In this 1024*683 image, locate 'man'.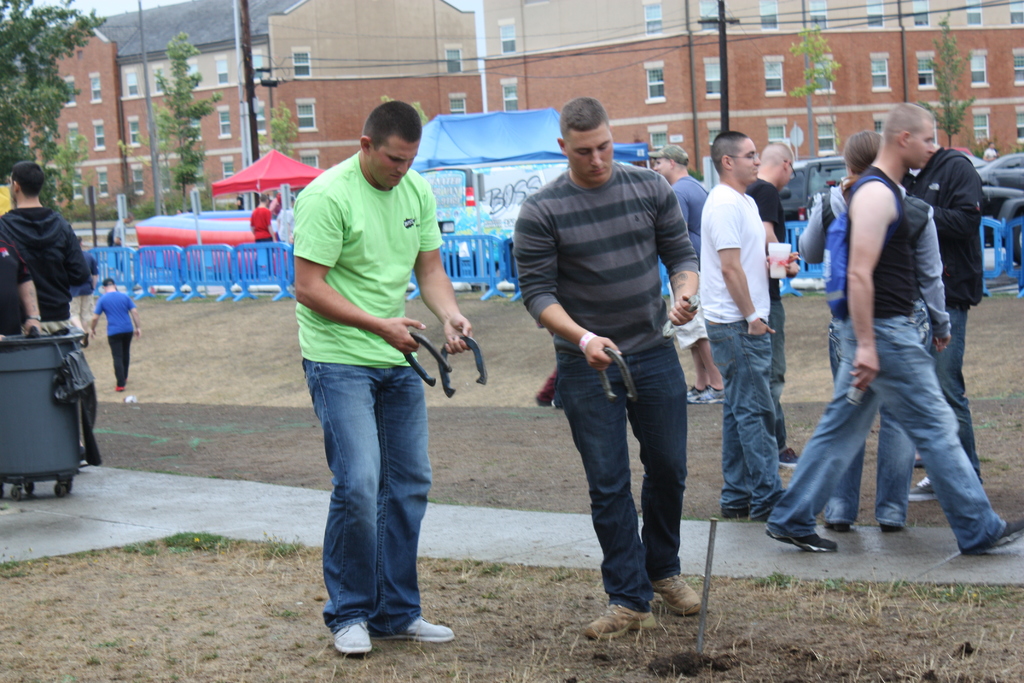
Bounding box: <region>643, 142, 724, 415</region>.
